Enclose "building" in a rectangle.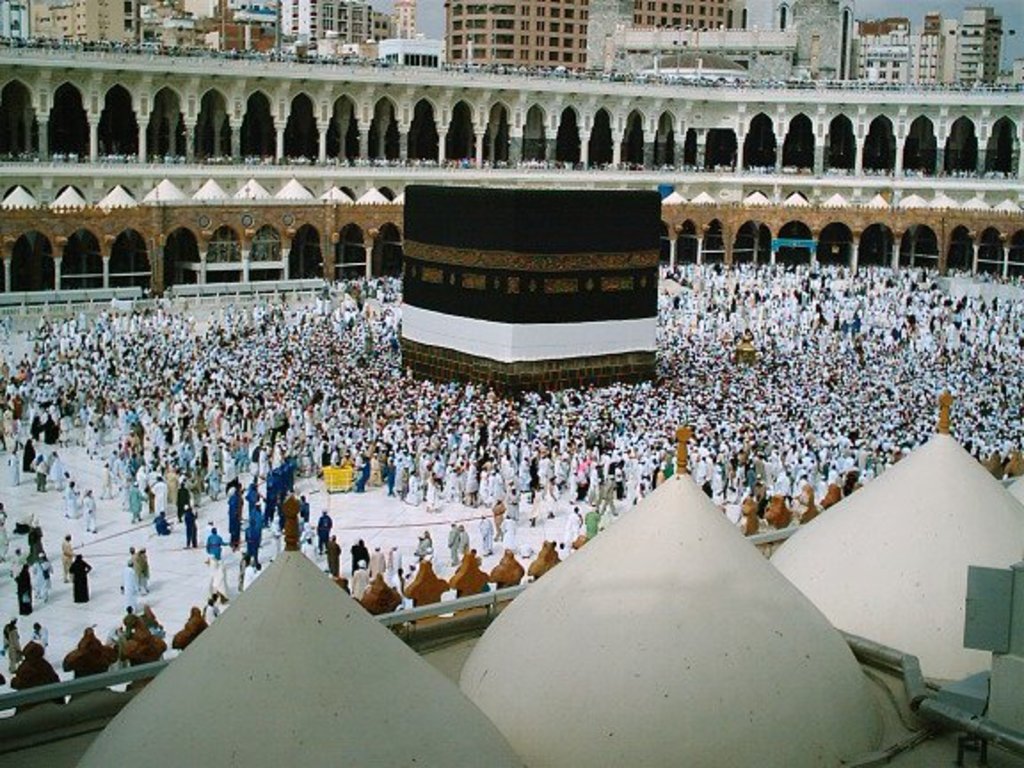
<box>0,389,1022,766</box>.
